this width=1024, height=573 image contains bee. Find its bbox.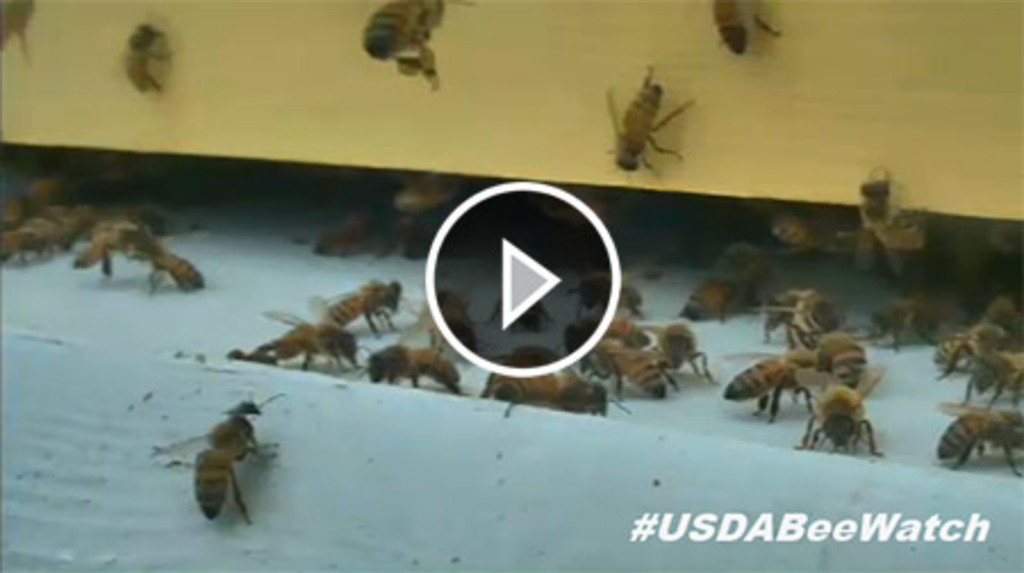
box(651, 314, 719, 375).
